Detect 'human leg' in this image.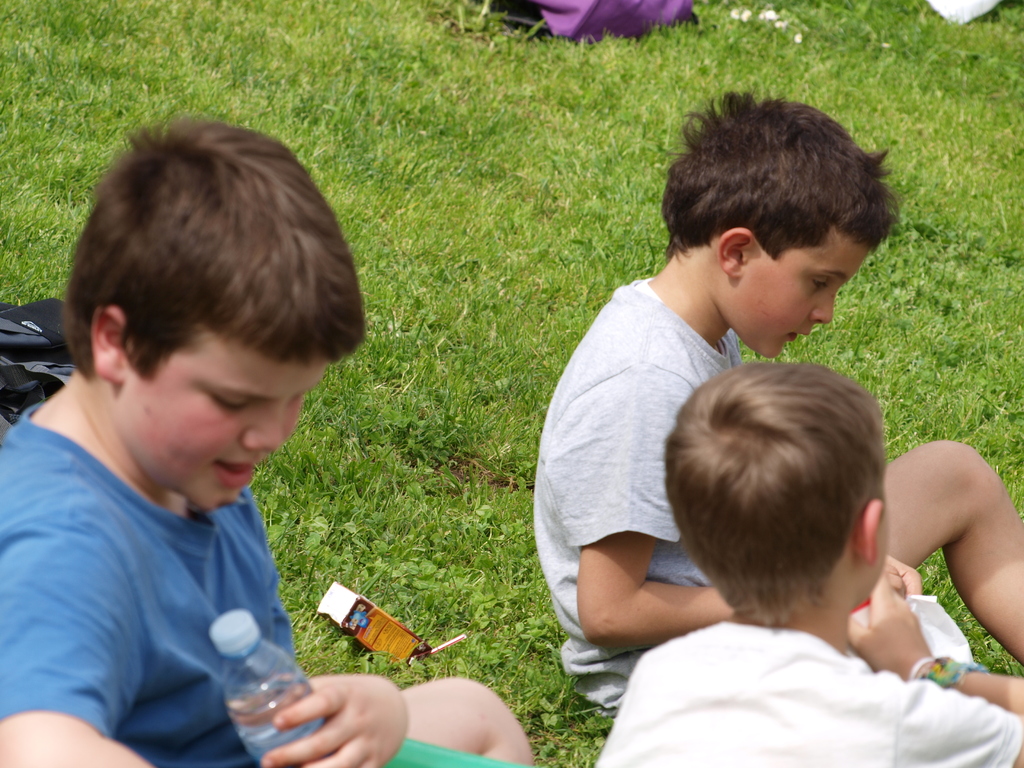
Detection: box=[395, 674, 542, 767].
